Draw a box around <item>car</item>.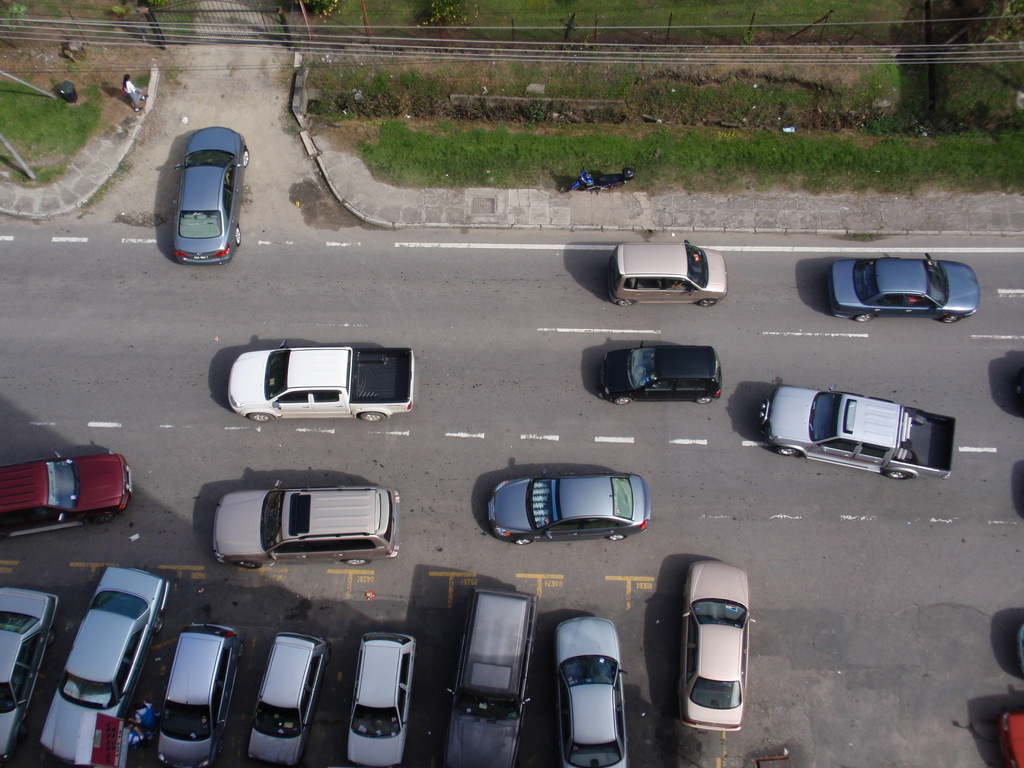
604,243,728,308.
